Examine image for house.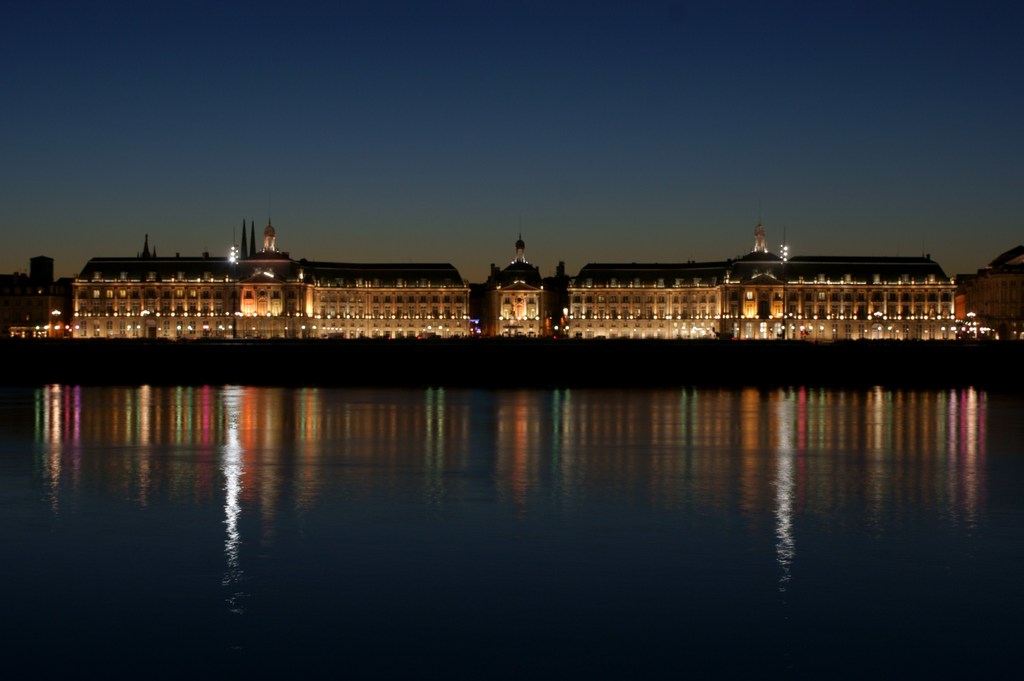
Examination result: bbox(9, 308, 73, 348).
